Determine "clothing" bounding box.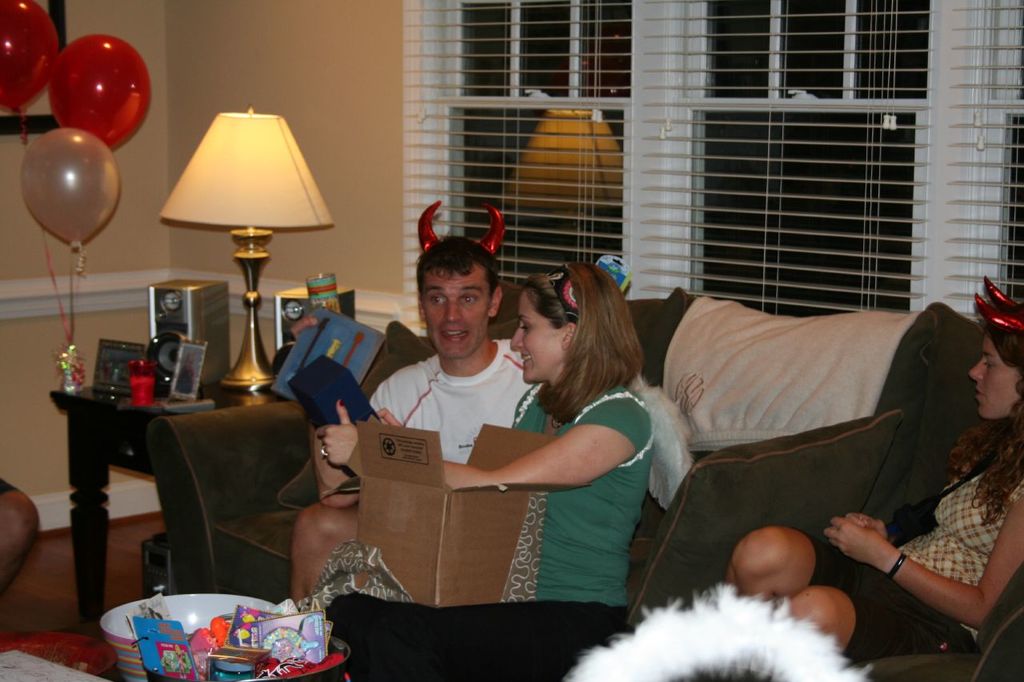
Determined: bbox(793, 473, 1023, 656).
